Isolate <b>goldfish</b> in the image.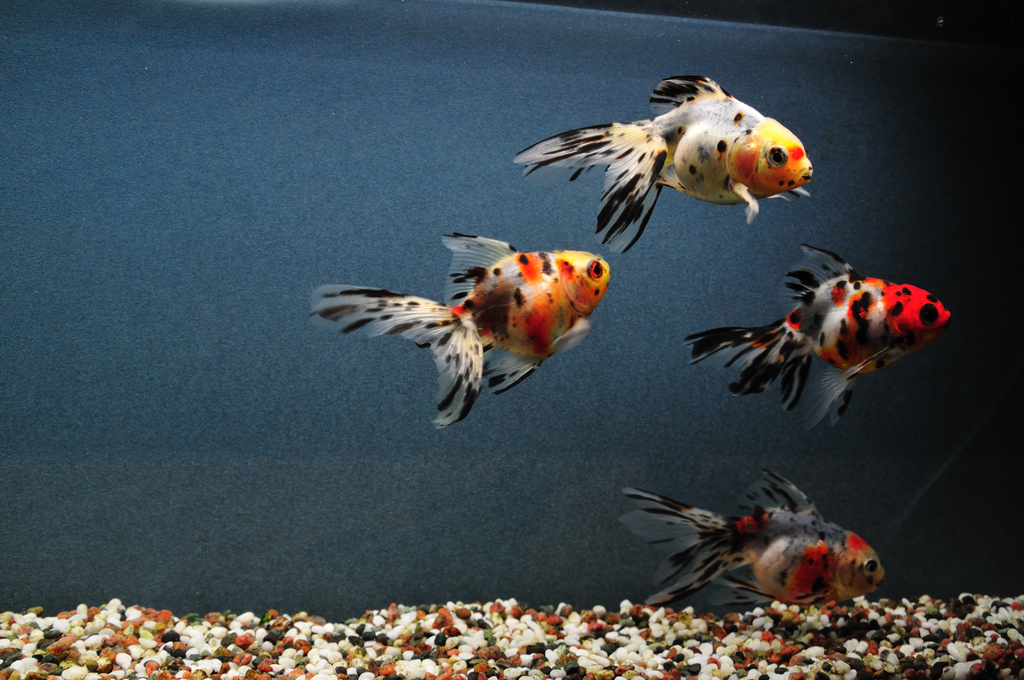
Isolated region: [620,464,886,603].
